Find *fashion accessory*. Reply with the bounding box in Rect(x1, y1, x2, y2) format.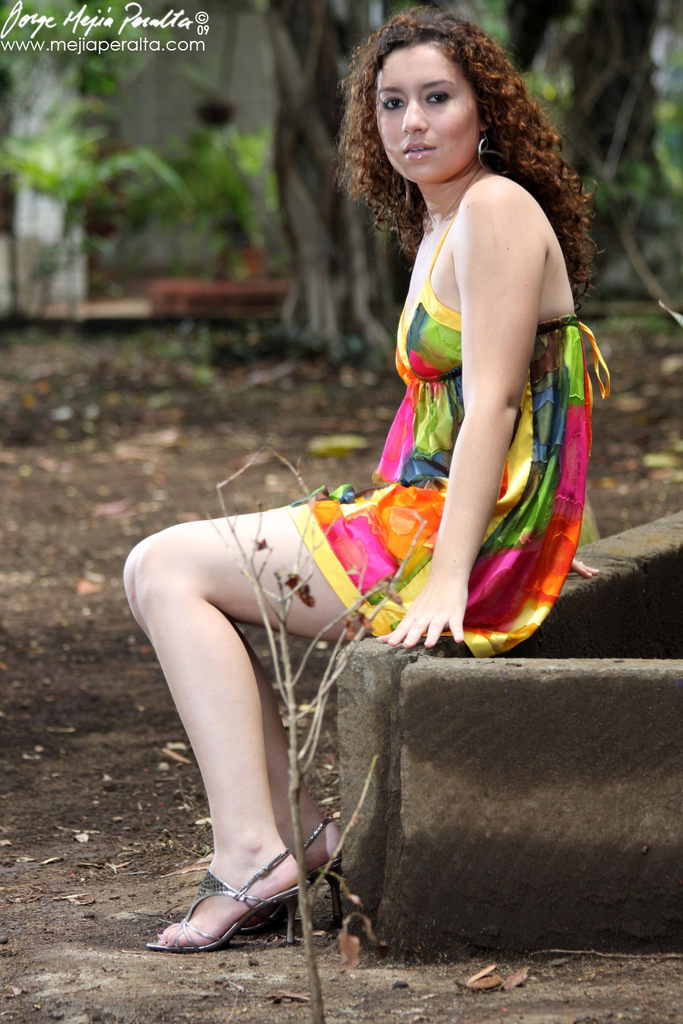
Rect(141, 844, 307, 956).
